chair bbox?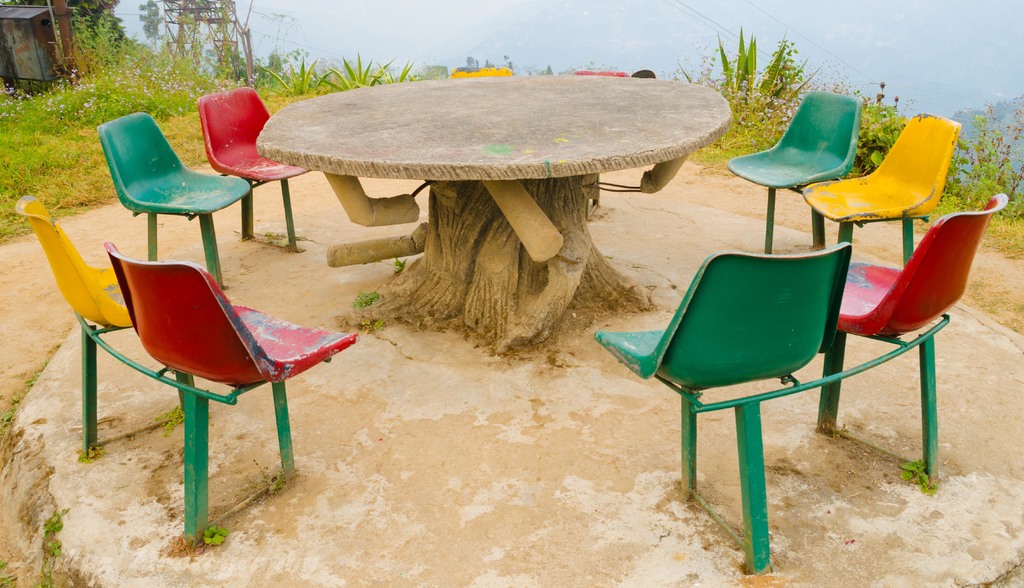
<region>14, 197, 145, 453</region>
